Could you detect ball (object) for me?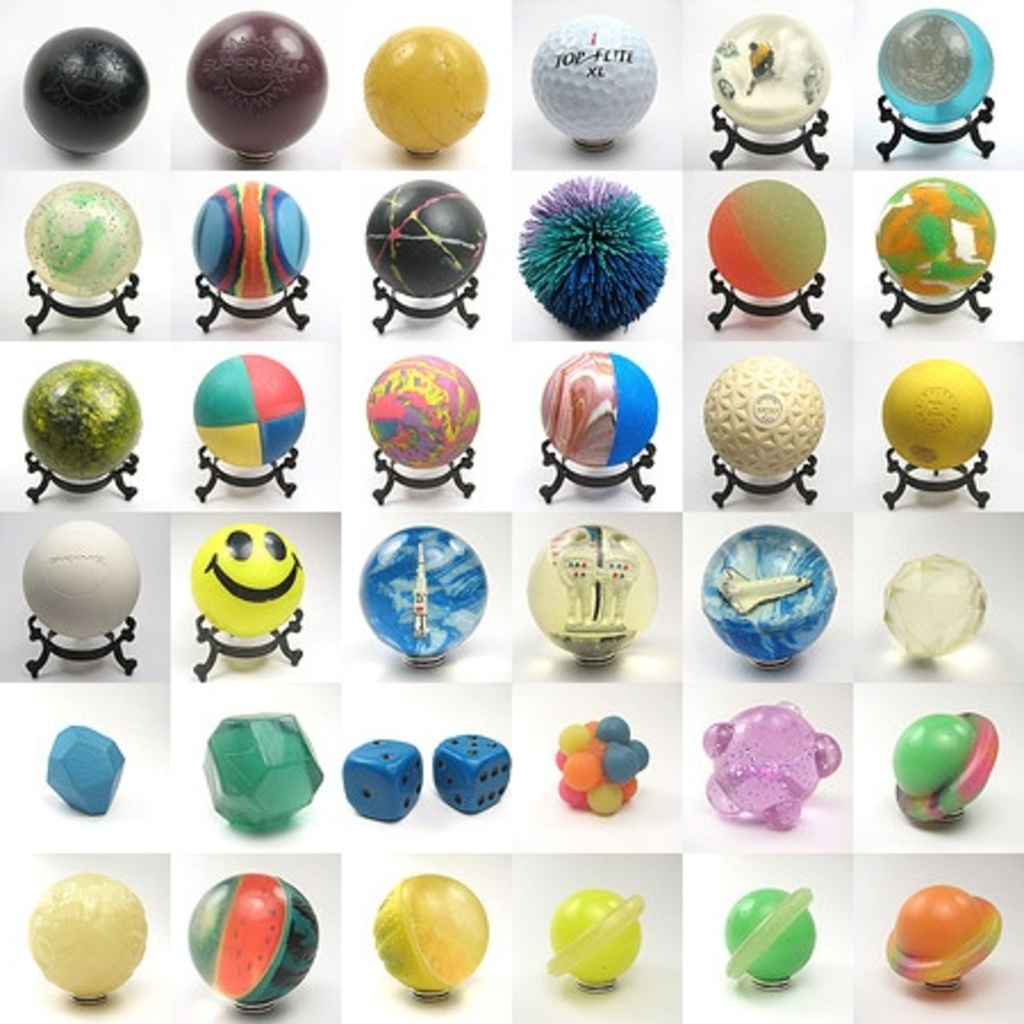
Detection result: 876/175/999/300.
